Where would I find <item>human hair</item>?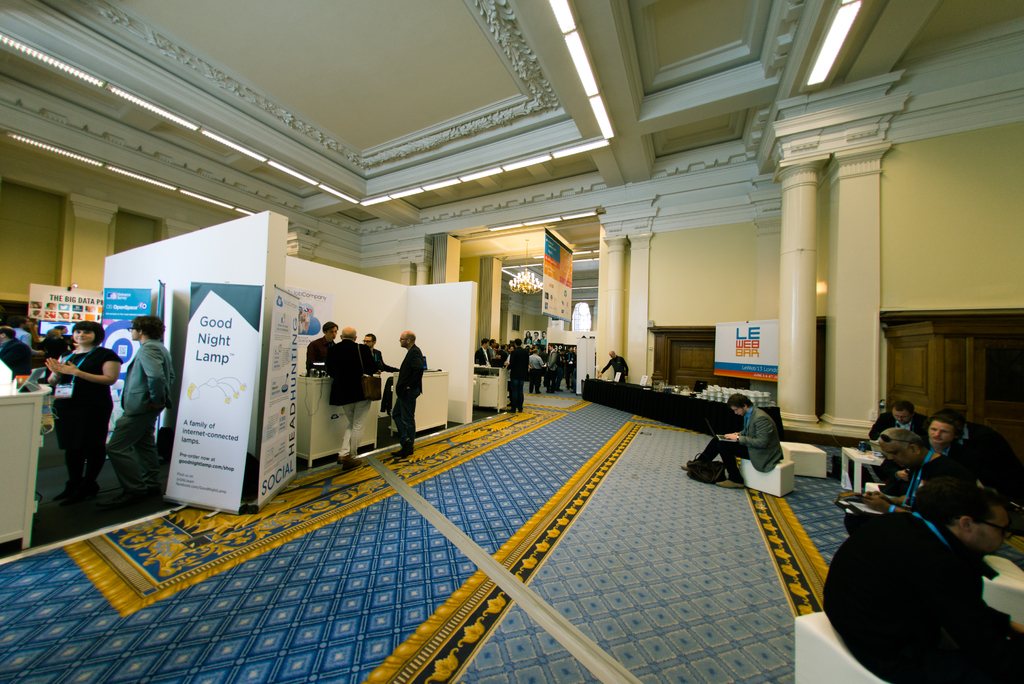
At crop(341, 327, 353, 341).
